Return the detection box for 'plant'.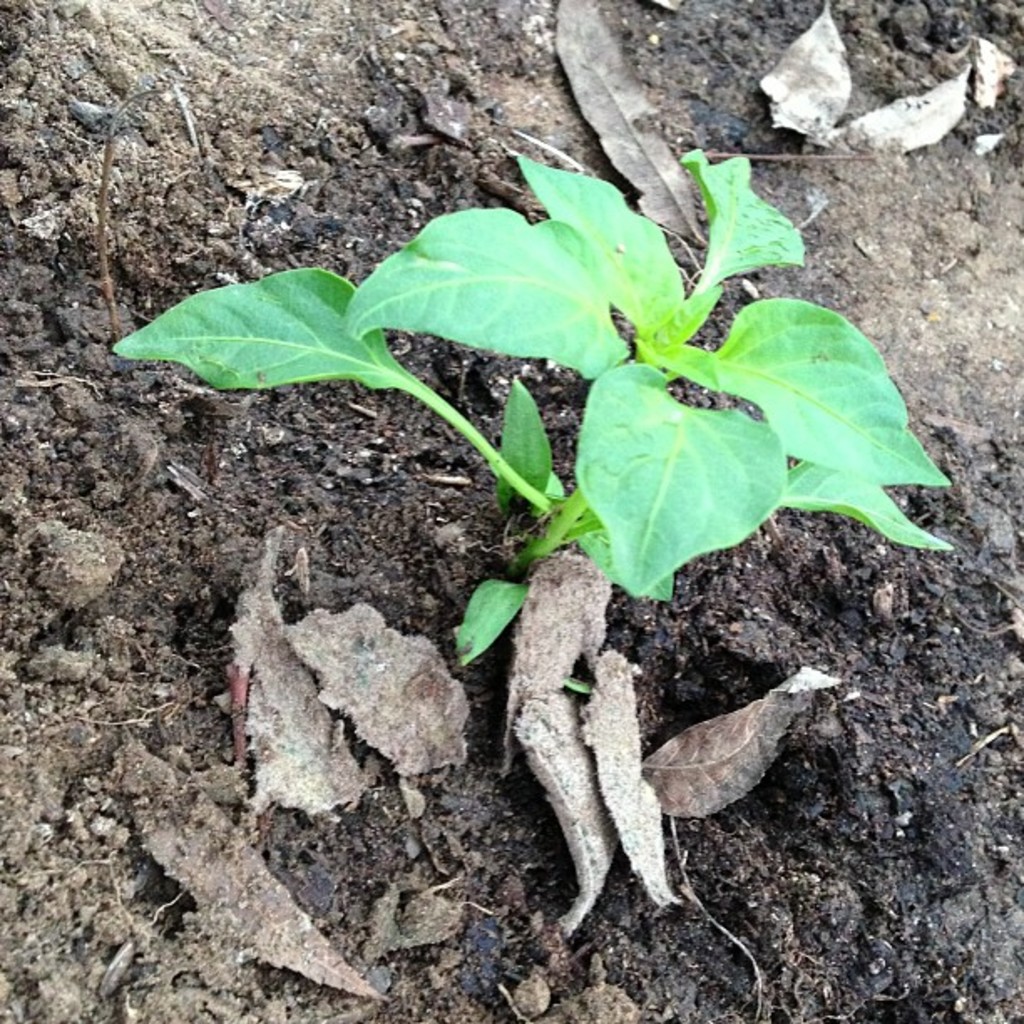
{"x1": 318, "y1": 151, "x2": 949, "y2": 765}.
